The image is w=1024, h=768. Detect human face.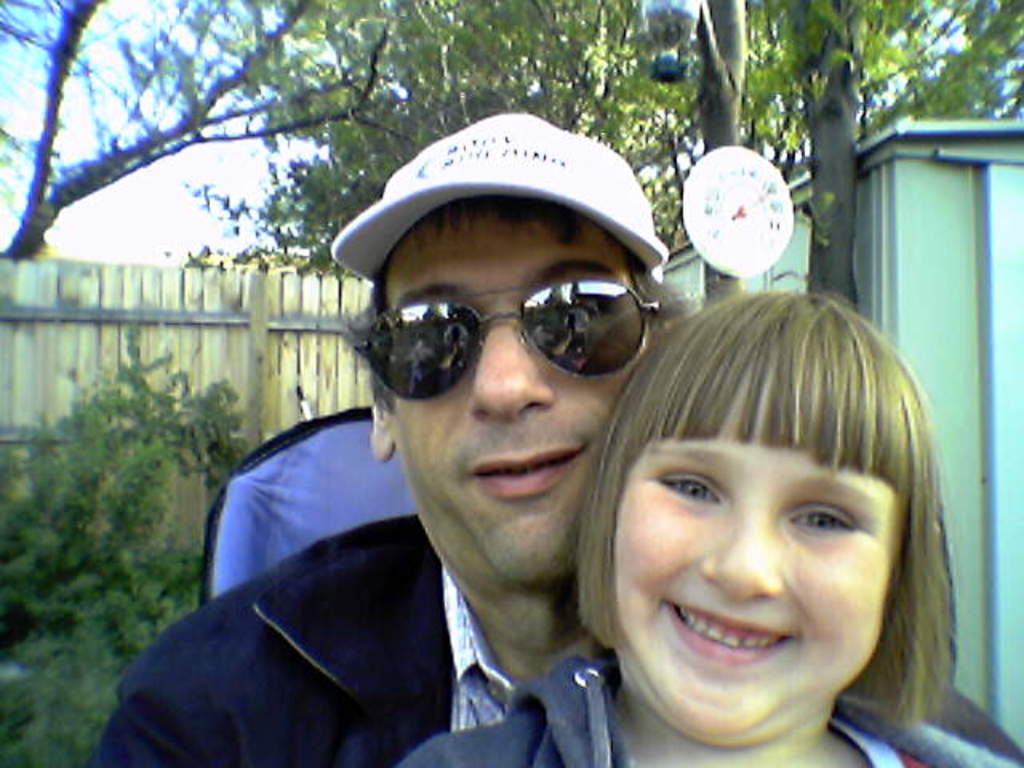
Detection: (left=619, top=398, right=904, bottom=736).
